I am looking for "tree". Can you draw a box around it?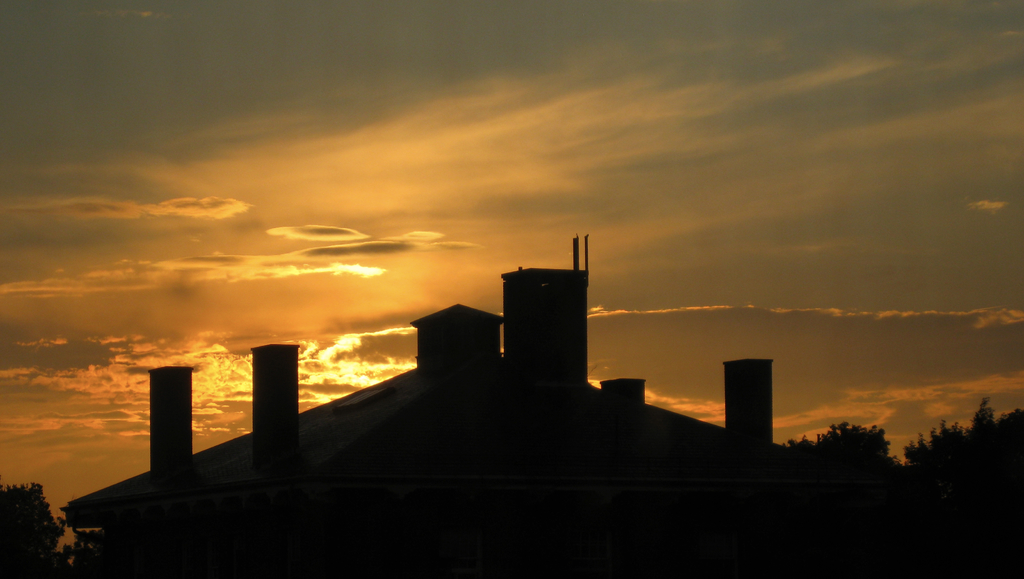
Sure, the bounding box is 780,427,892,546.
